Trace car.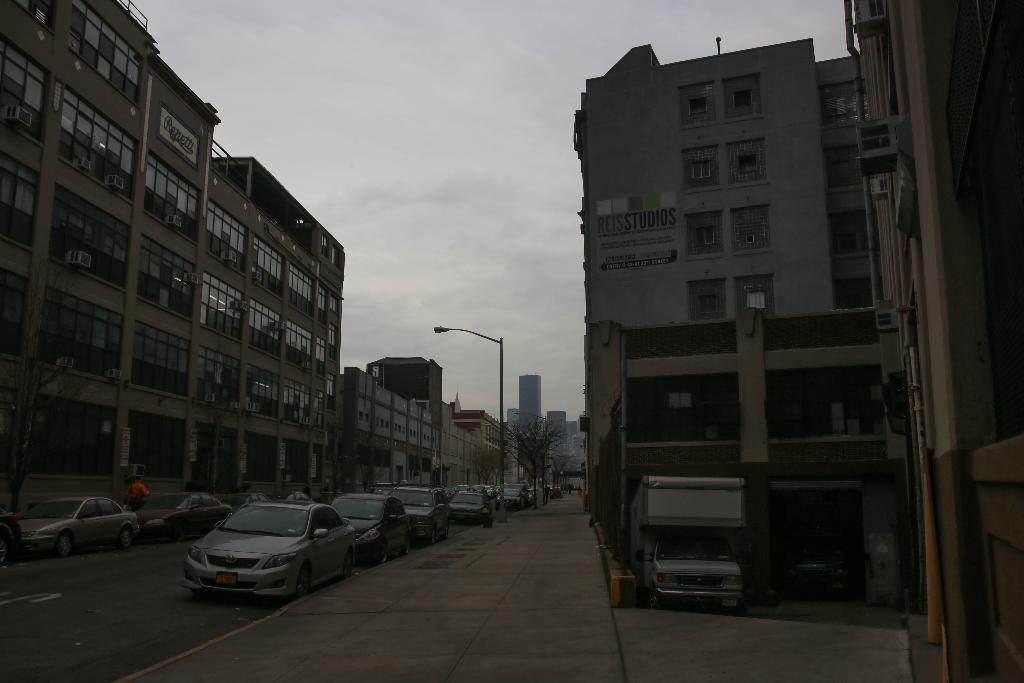
Traced to rect(4, 486, 139, 555).
